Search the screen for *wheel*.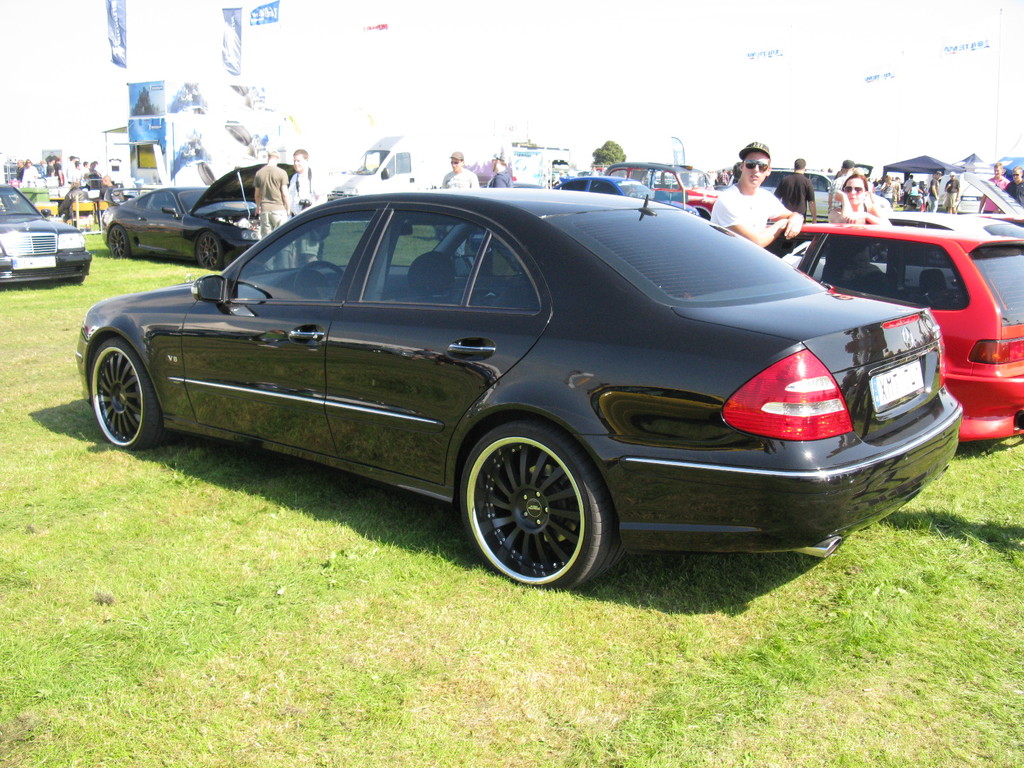
Found at 81/342/160/458.
